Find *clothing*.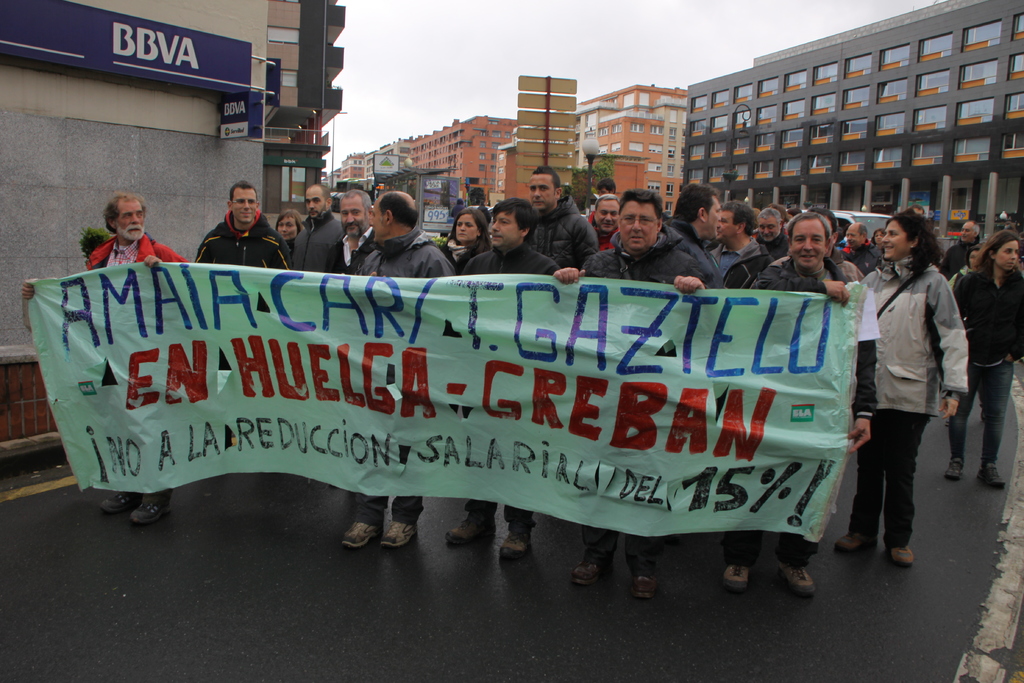
353,231,454,276.
